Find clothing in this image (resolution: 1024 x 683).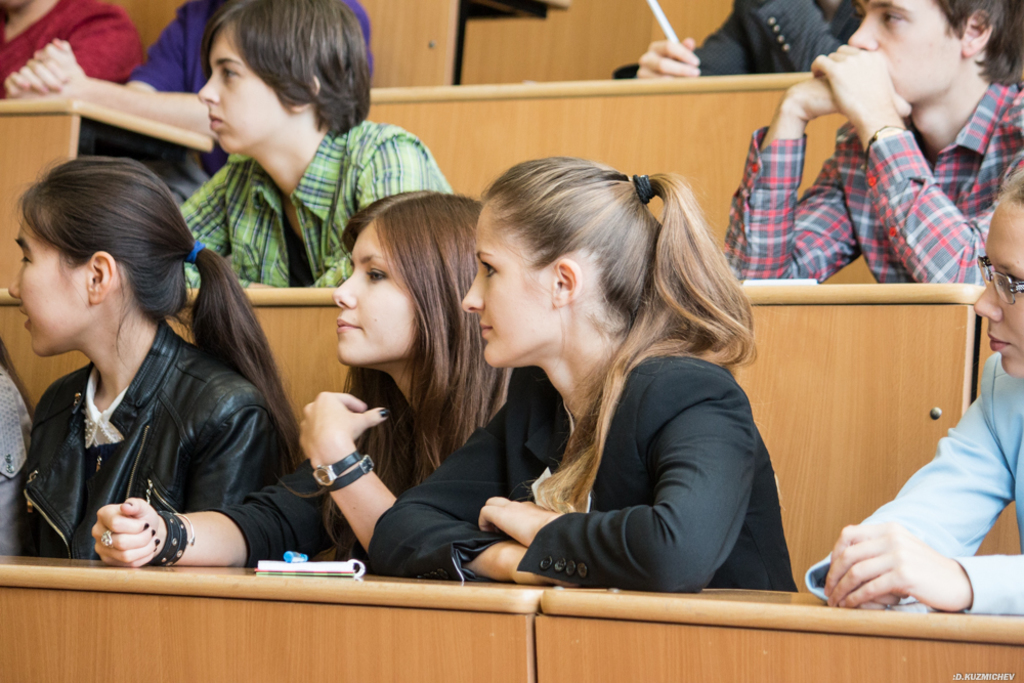
{"left": 4, "top": 267, "right": 307, "bottom": 583}.
